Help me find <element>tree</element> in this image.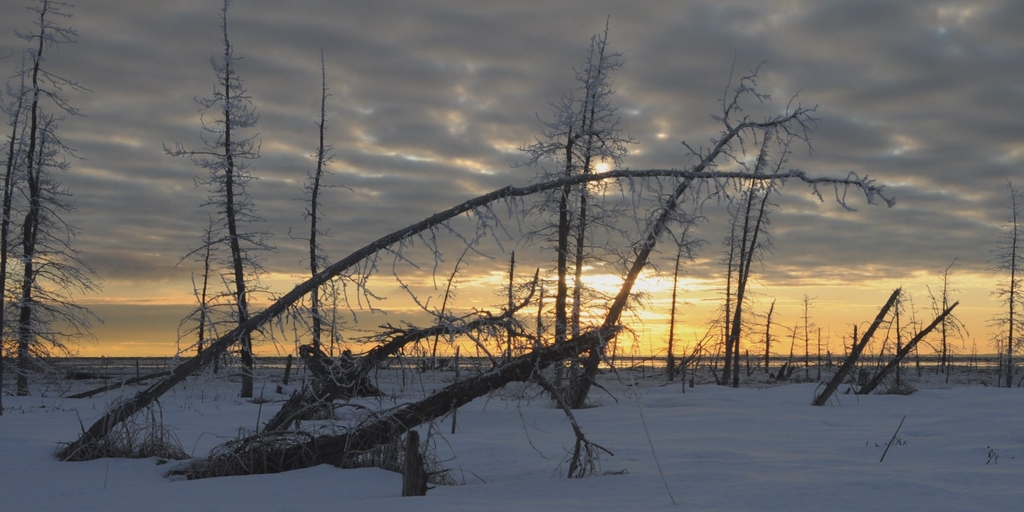
Found it: {"x1": 985, "y1": 180, "x2": 1023, "y2": 390}.
